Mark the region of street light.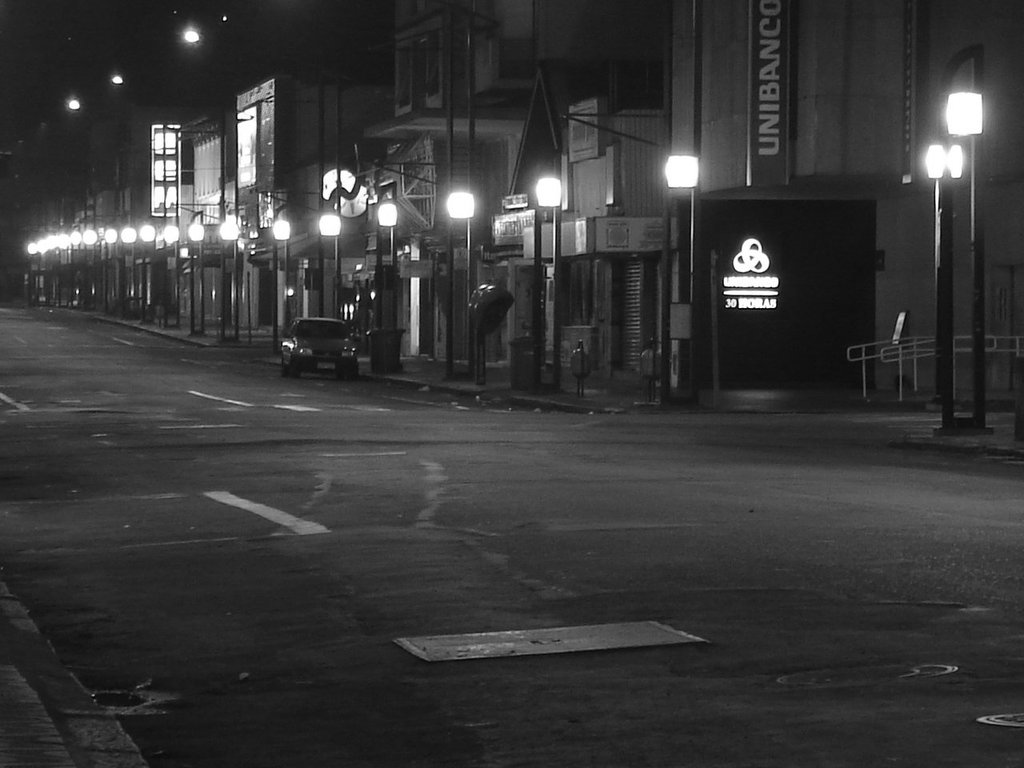
Region: 266:218:296:342.
